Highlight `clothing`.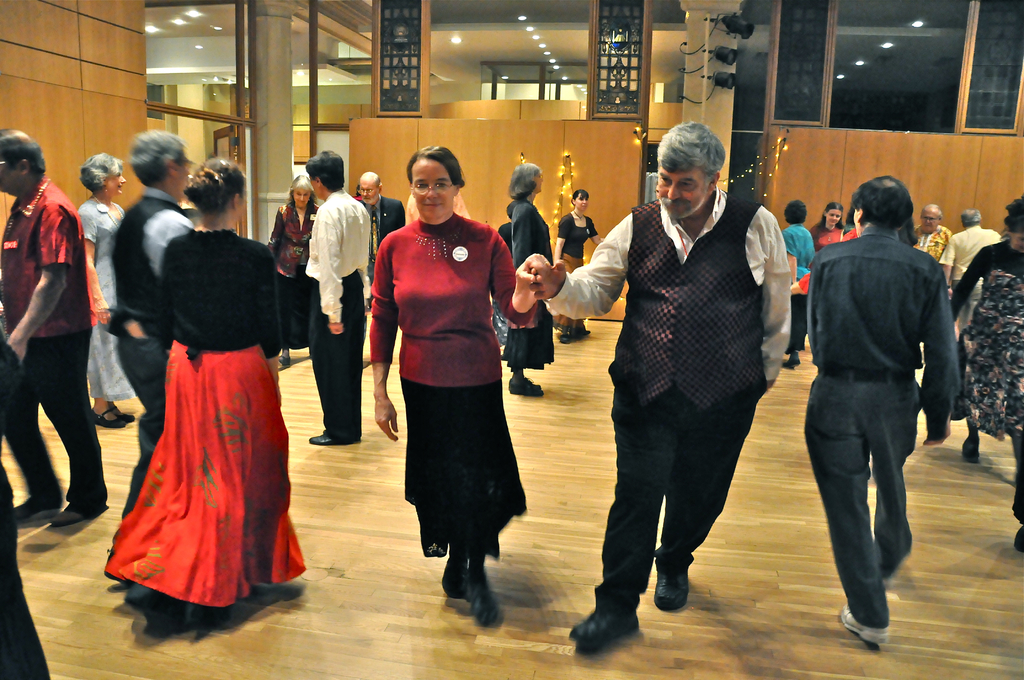
Highlighted region: pyautogui.locateOnScreen(803, 221, 952, 615).
